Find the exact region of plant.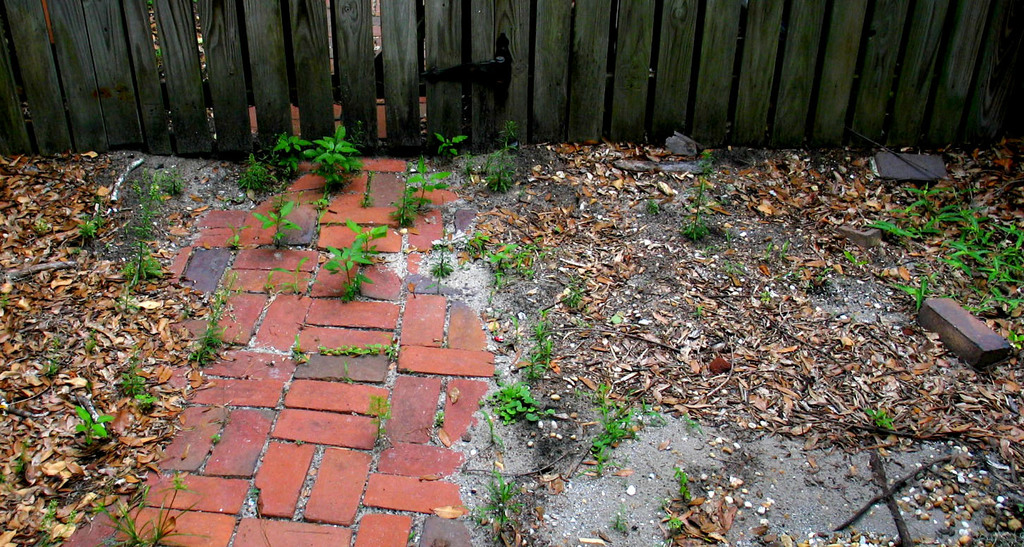
Exact region: rect(68, 405, 111, 444).
